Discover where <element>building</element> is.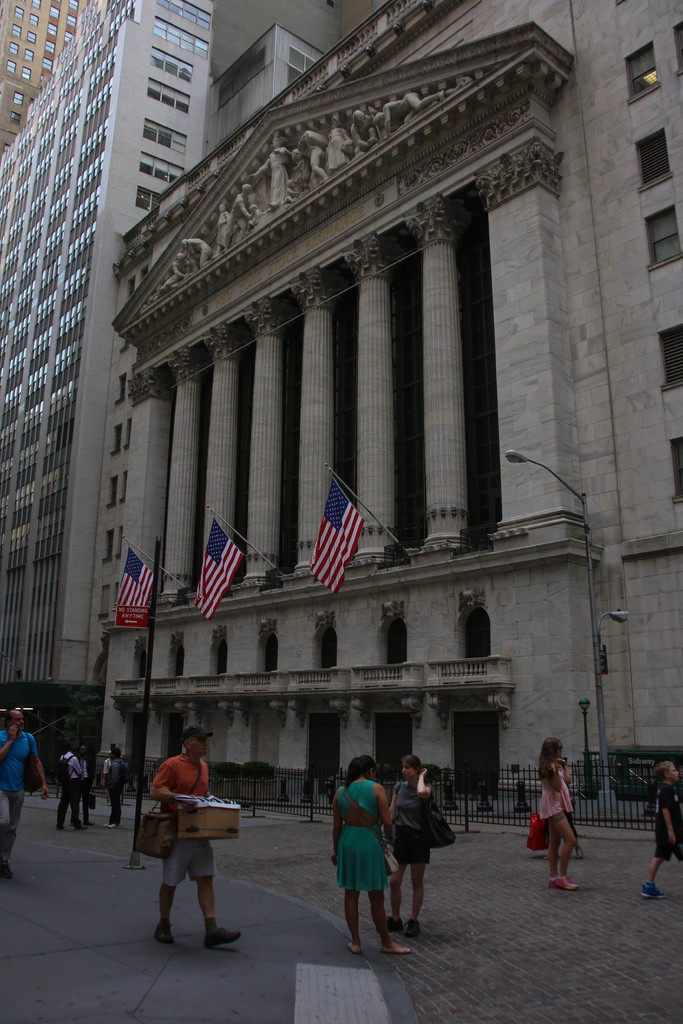
Discovered at bbox(85, 0, 682, 813).
